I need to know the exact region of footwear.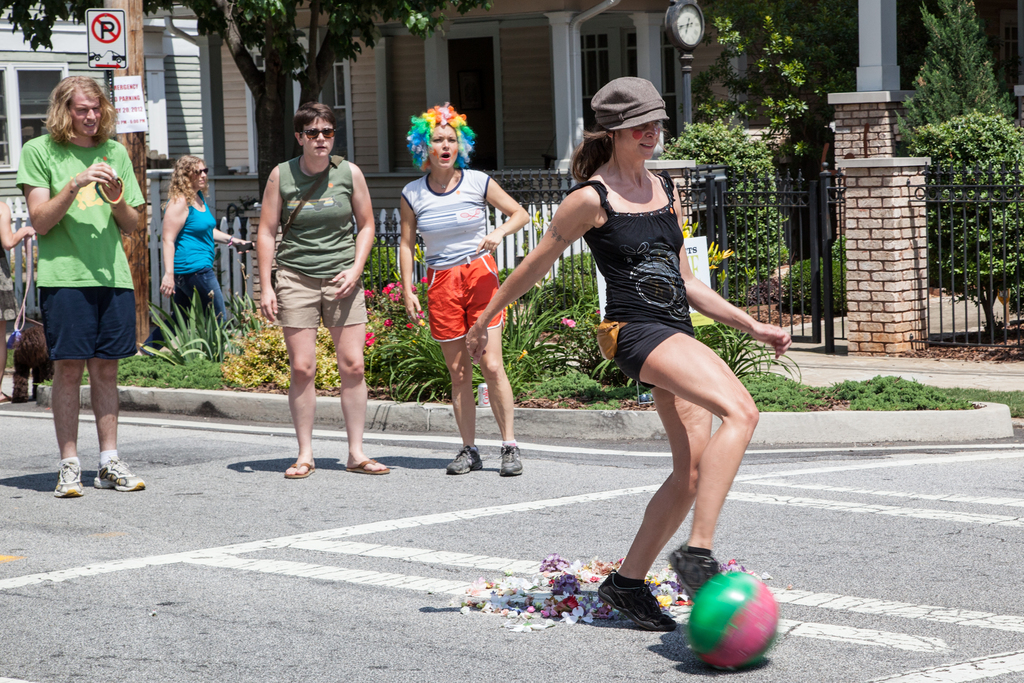
Region: region(52, 456, 83, 491).
